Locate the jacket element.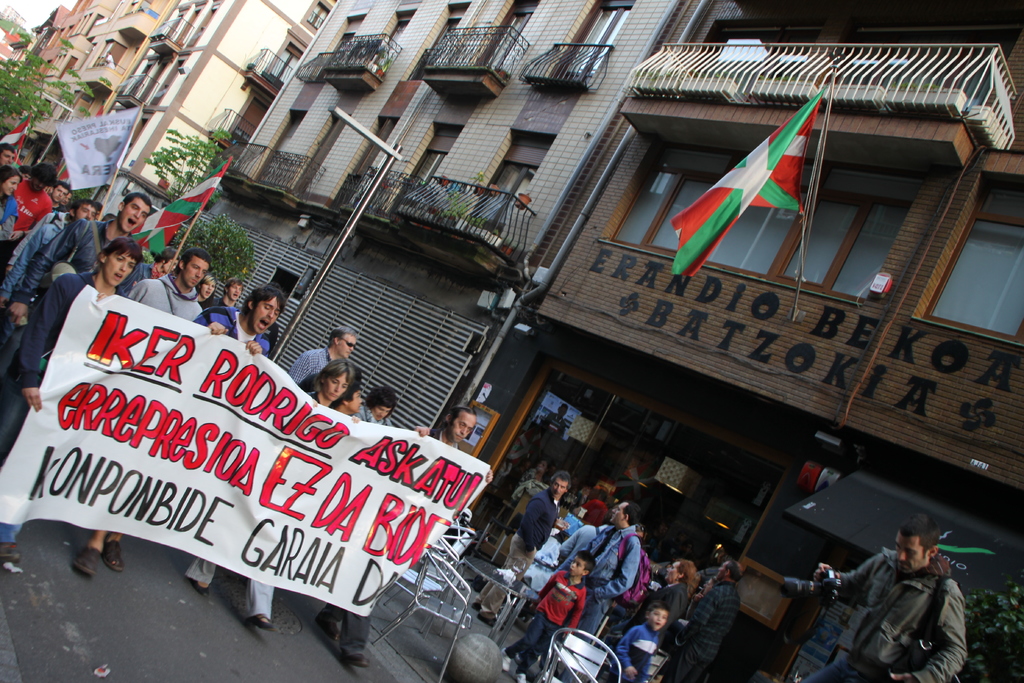
Element bbox: crop(190, 304, 270, 363).
